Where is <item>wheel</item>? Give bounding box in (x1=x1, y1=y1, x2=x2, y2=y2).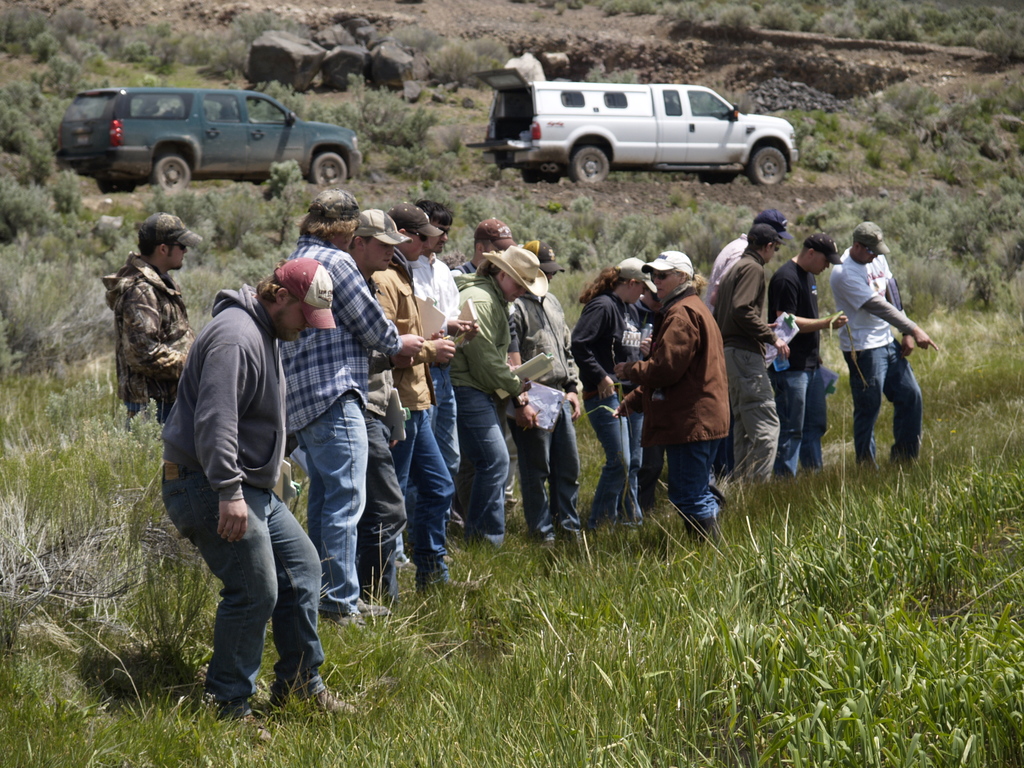
(x1=308, y1=145, x2=349, y2=189).
